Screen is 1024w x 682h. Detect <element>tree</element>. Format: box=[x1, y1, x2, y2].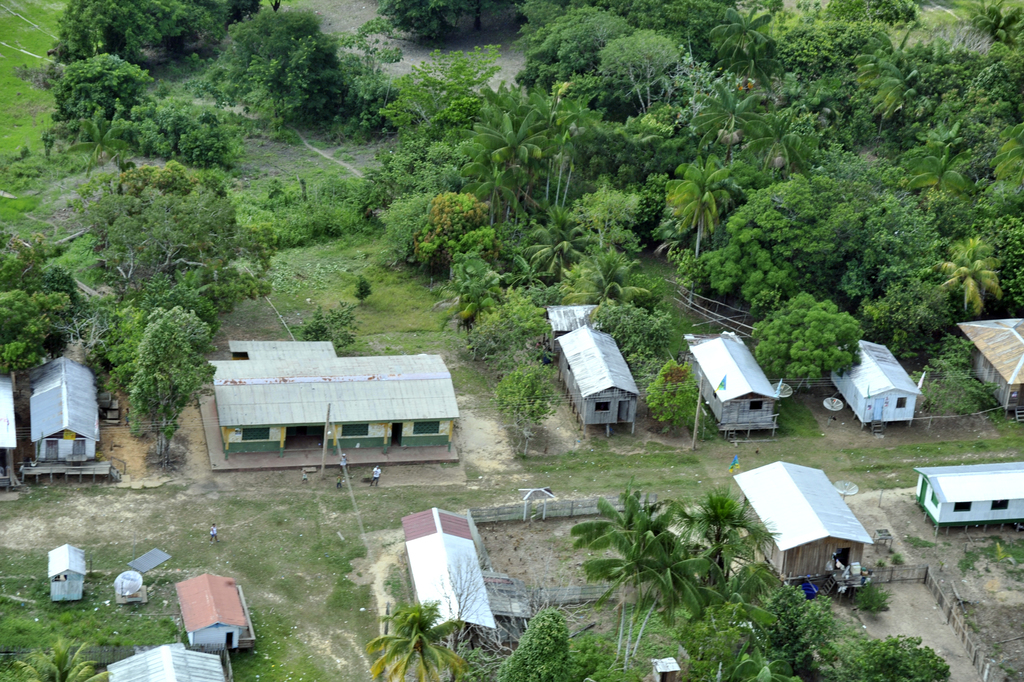
box=[44, 3, 234, 78].
